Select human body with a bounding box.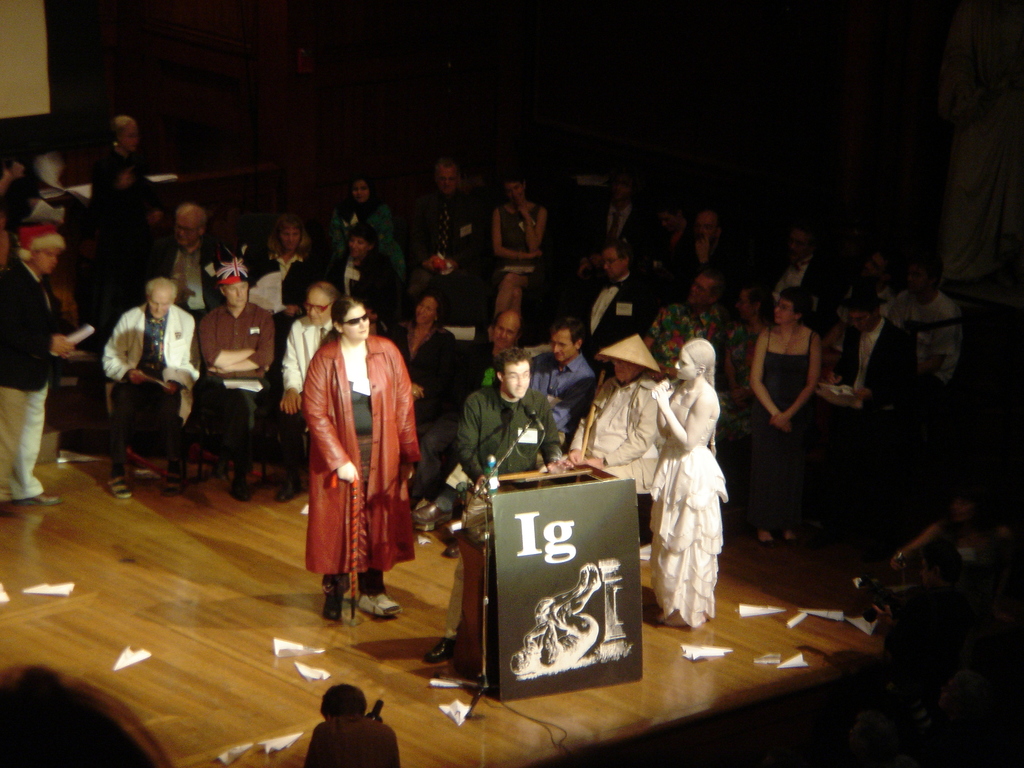
x1=751 y1=260 x2=847 y2=536.
